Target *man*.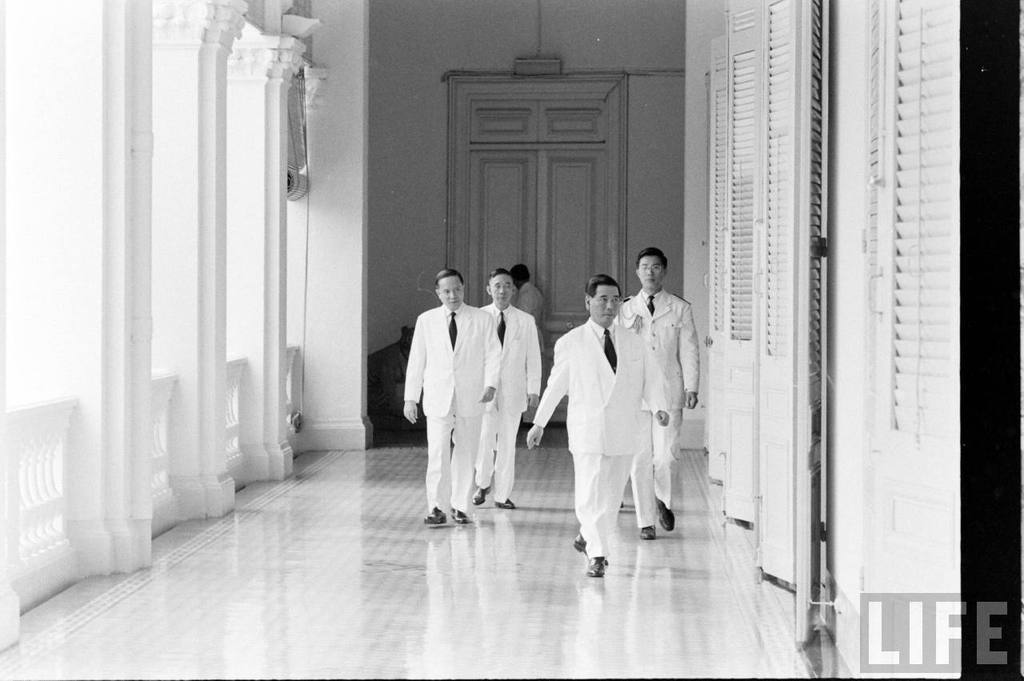
Target region: 606,247,701,563.
